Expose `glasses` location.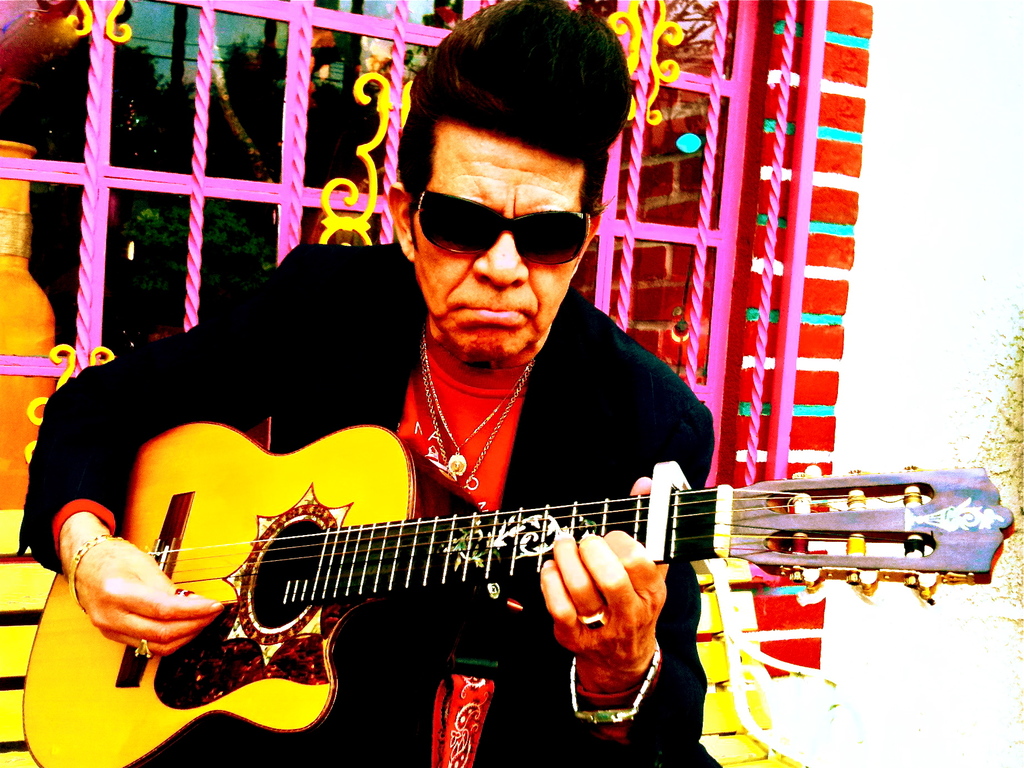
Exposed at x1=404 y1=172 x2=609 y2=268.
